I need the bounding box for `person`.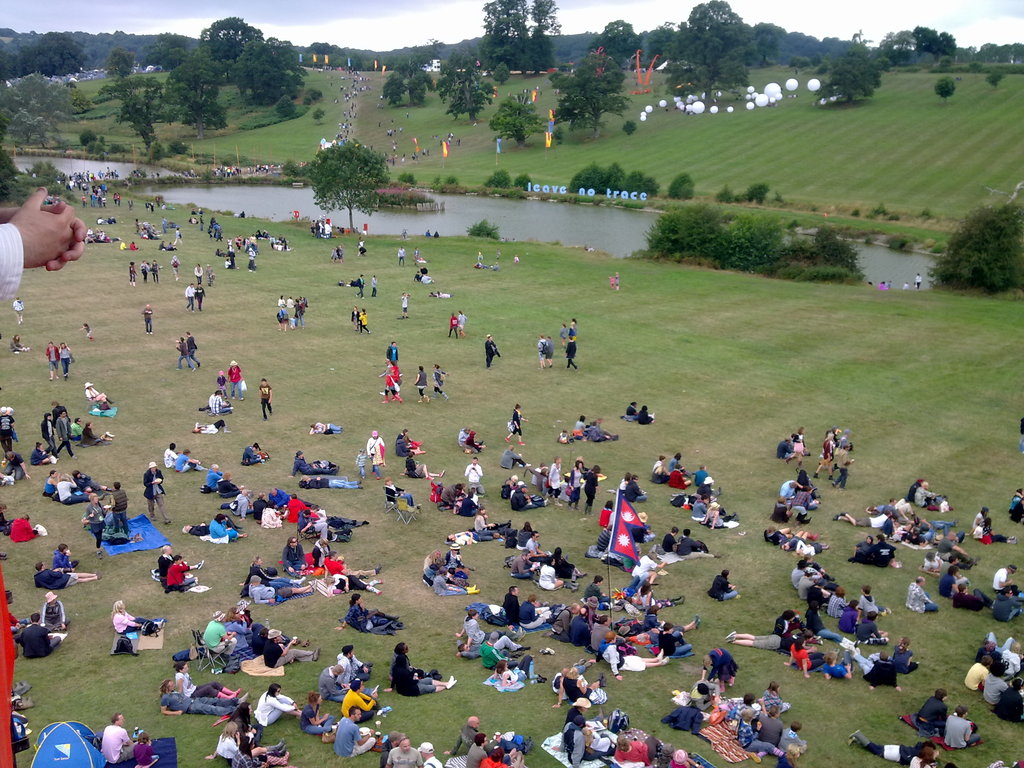
Here it is: bbox=[92, 230, 102, 241].
